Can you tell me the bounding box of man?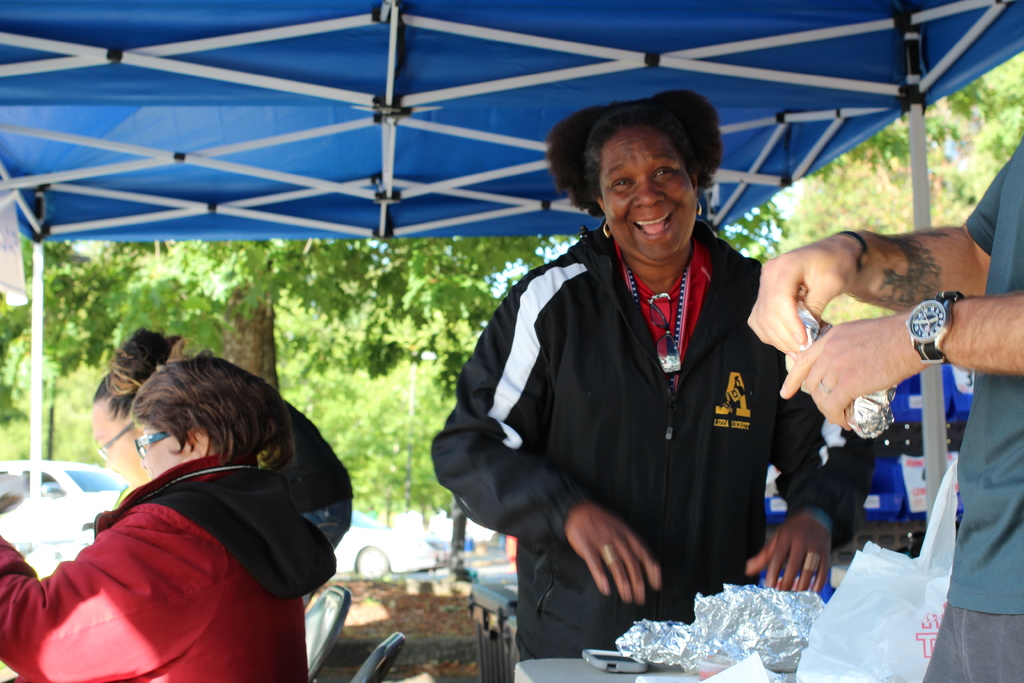
445, 91, 840, 661.
